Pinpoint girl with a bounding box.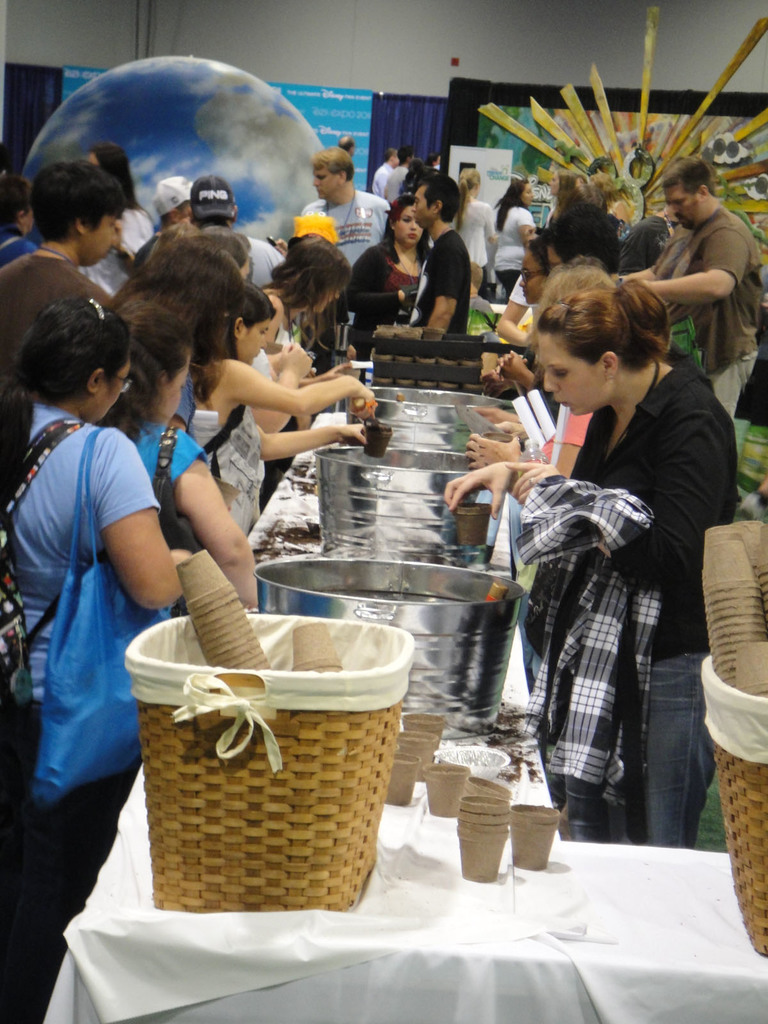
bbox=[0, 303, 195, 1023].
